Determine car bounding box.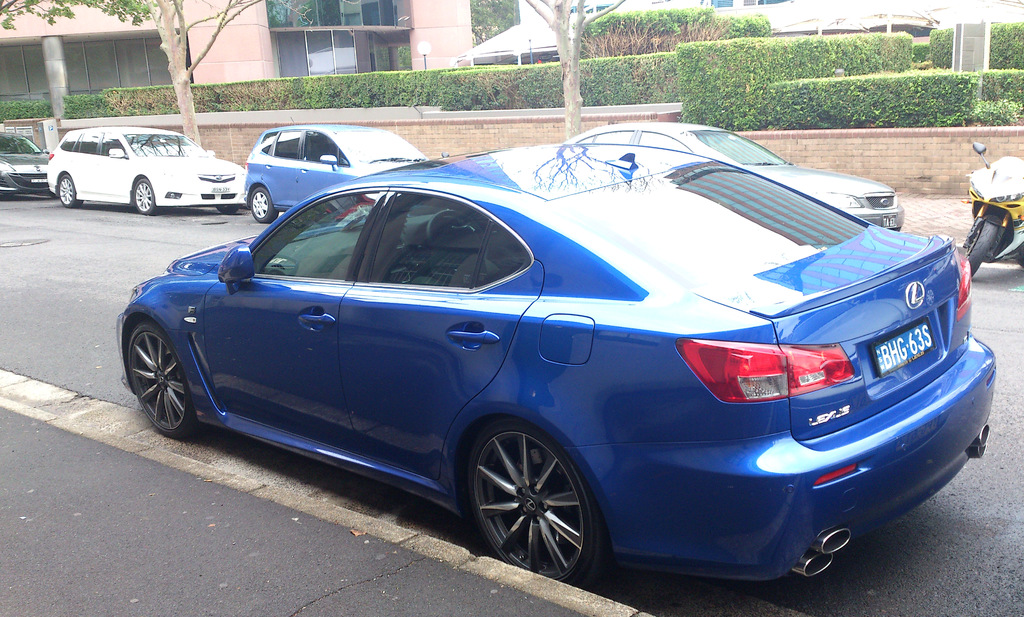
Determined: 557:120:906:234.
